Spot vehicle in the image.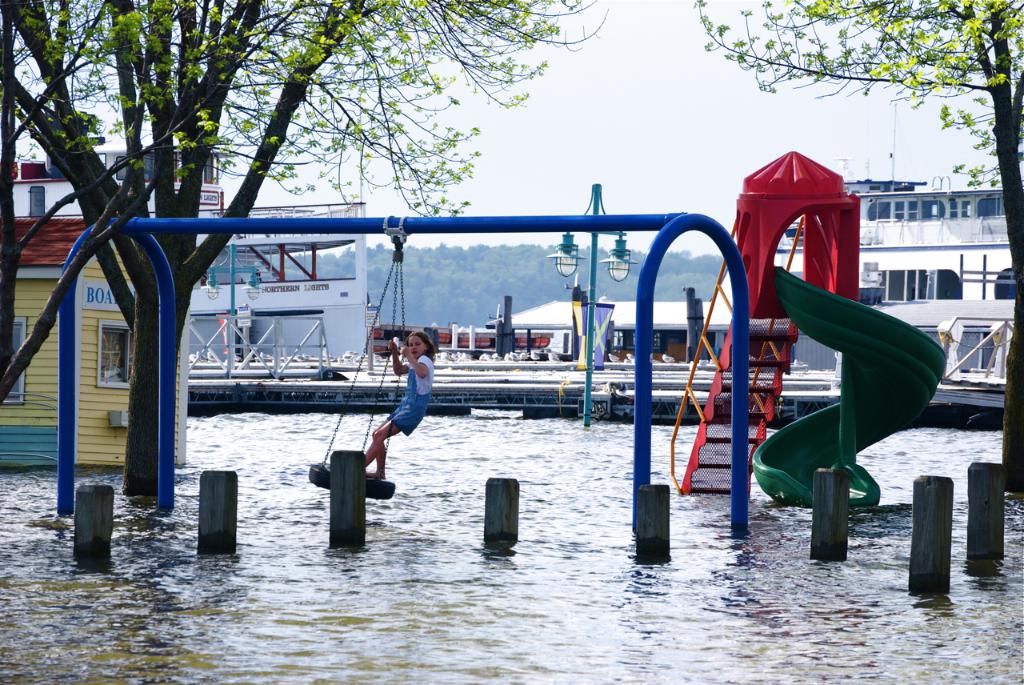
vehicle found at {"x1": 437, "y1": 292, "x2": 581, "y2": 371}.
